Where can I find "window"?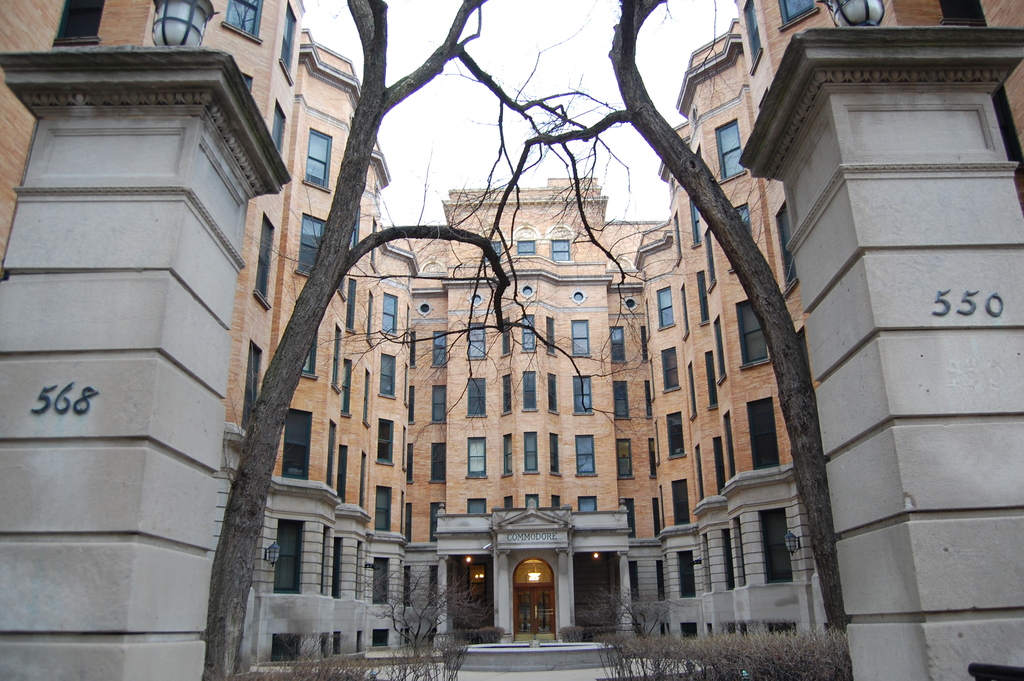
You can find it at <region>380, 293, 397, 336</region>.
